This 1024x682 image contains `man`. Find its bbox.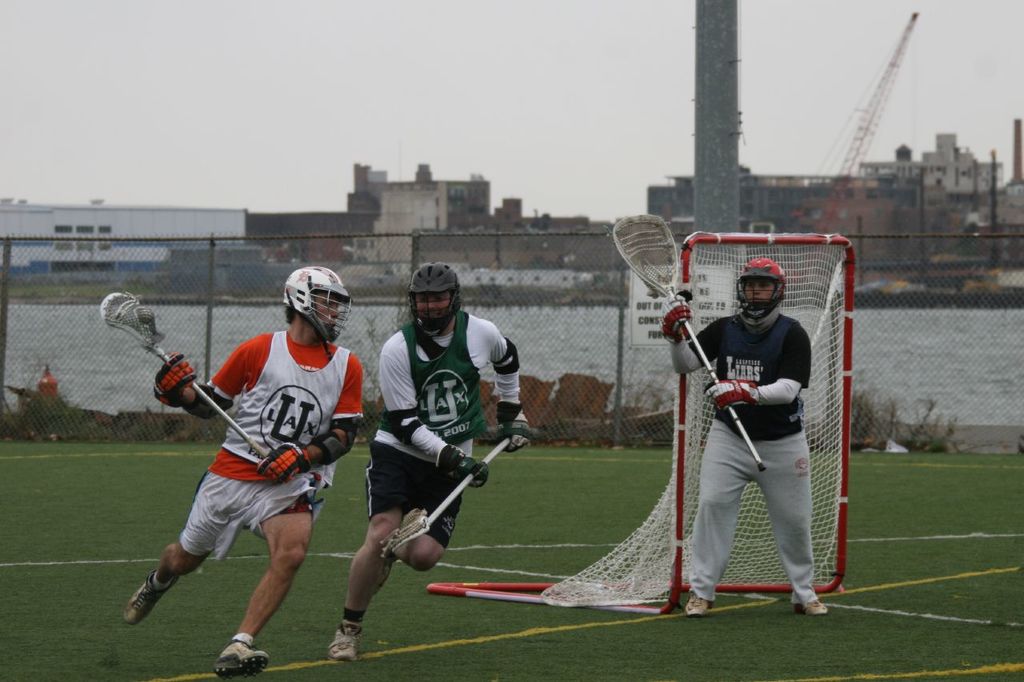
bbox=[325, 259, 531, 669].
